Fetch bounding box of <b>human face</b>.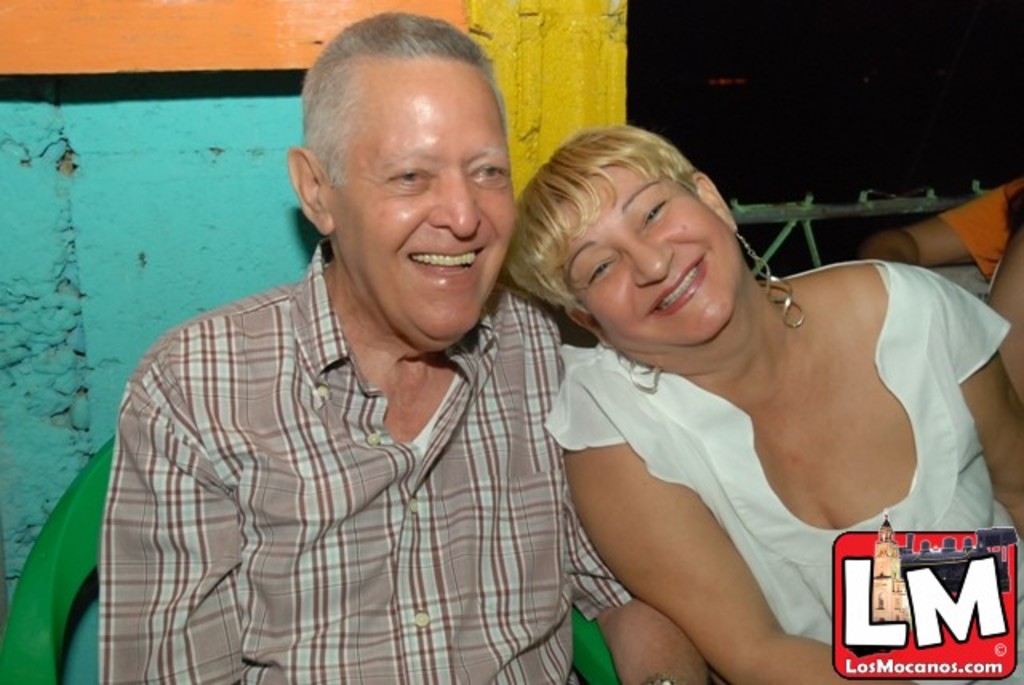
Bbox: {"x1": 560, "y1": 160, "x2": 741, "y2": 349}.
